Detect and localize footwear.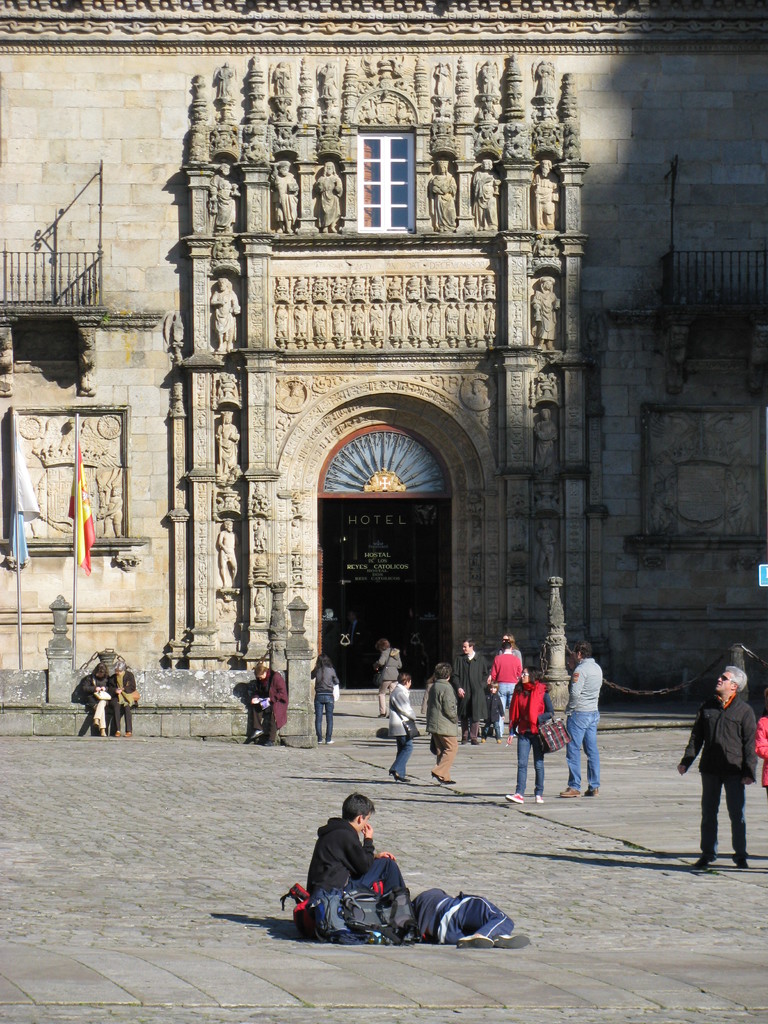
Localized at 582,785,603,797.
